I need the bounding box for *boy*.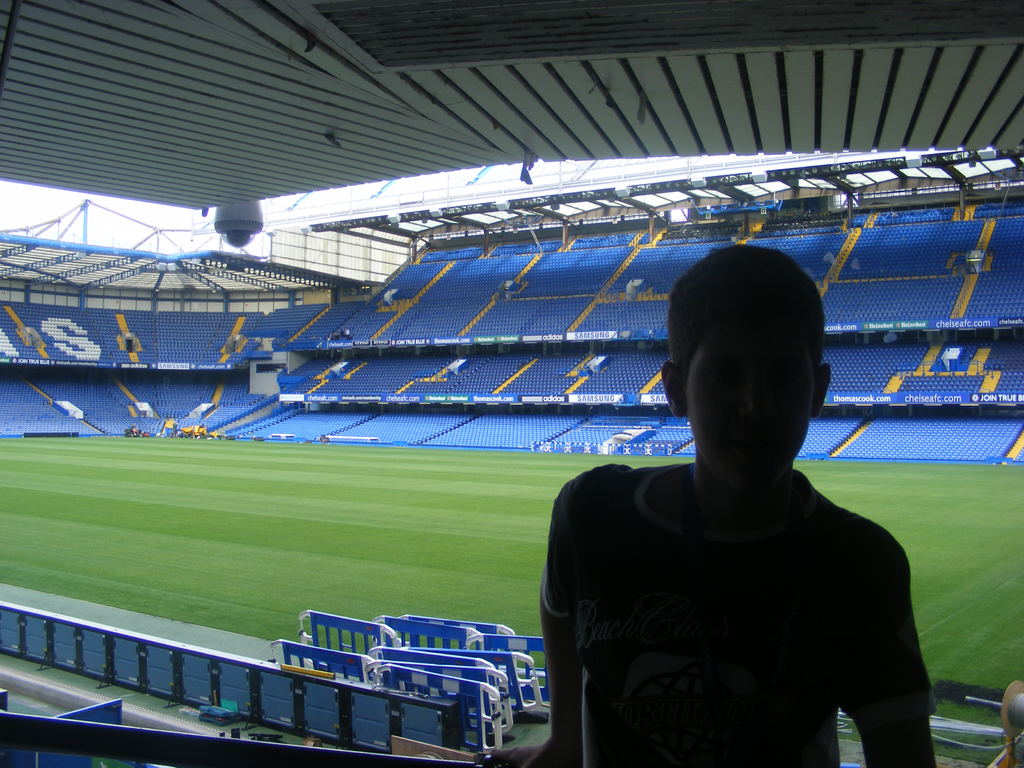
Here it is: rect(548, 215, 953, 766).
